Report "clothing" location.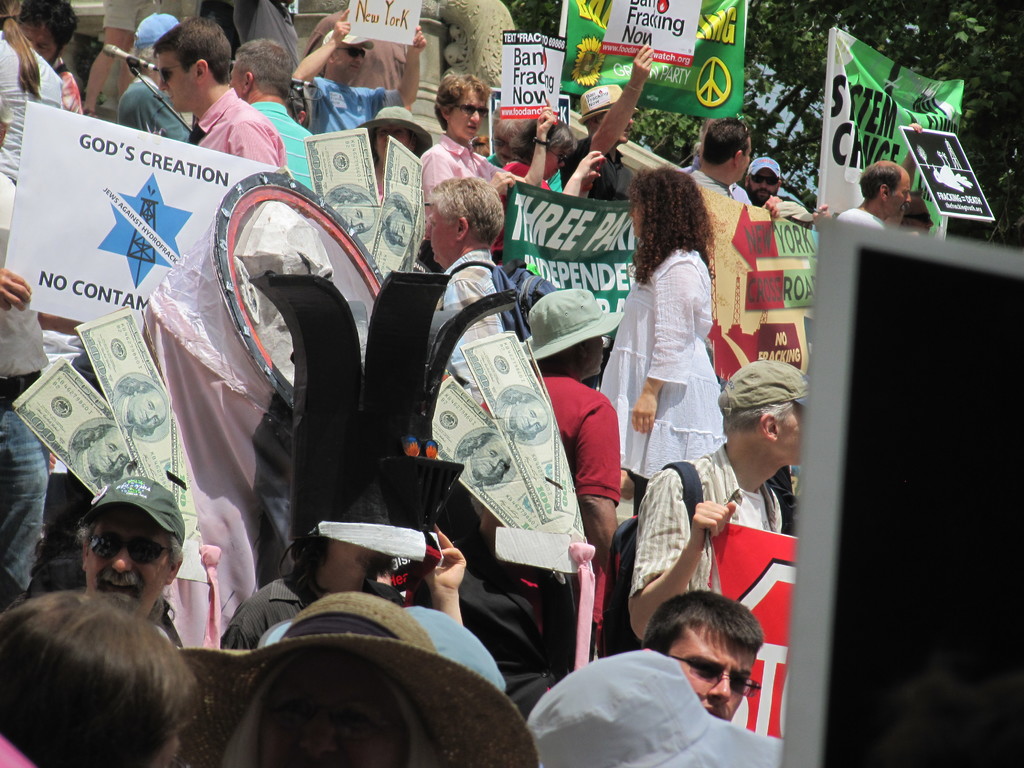
Report: <region>0, 734, 38, 767</region>.
